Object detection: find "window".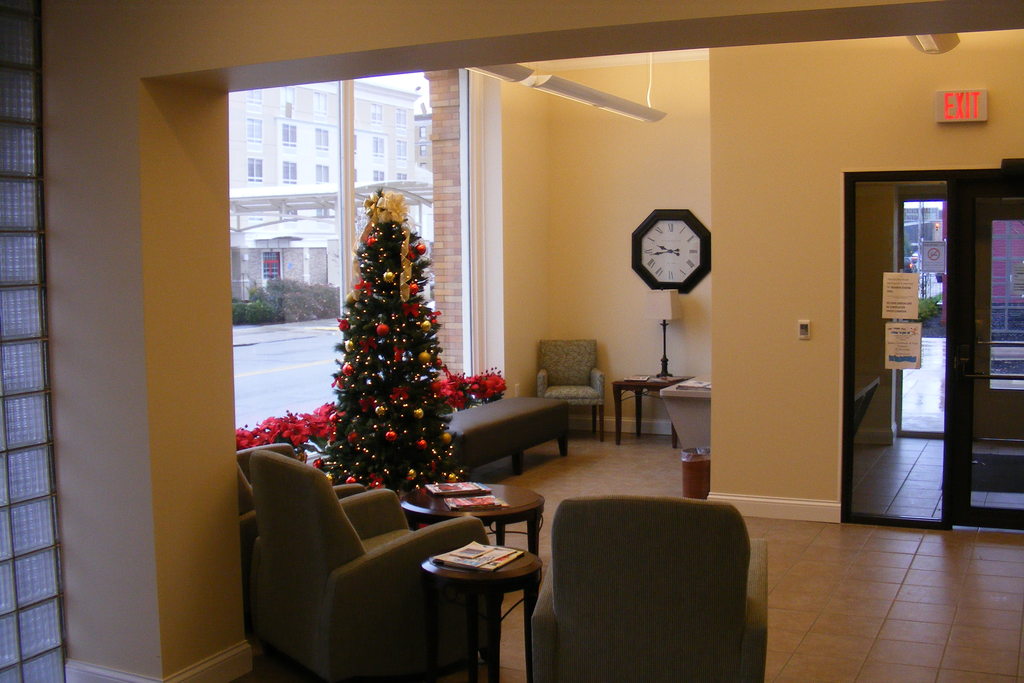
bbox=[225, 65, 497, 451].
